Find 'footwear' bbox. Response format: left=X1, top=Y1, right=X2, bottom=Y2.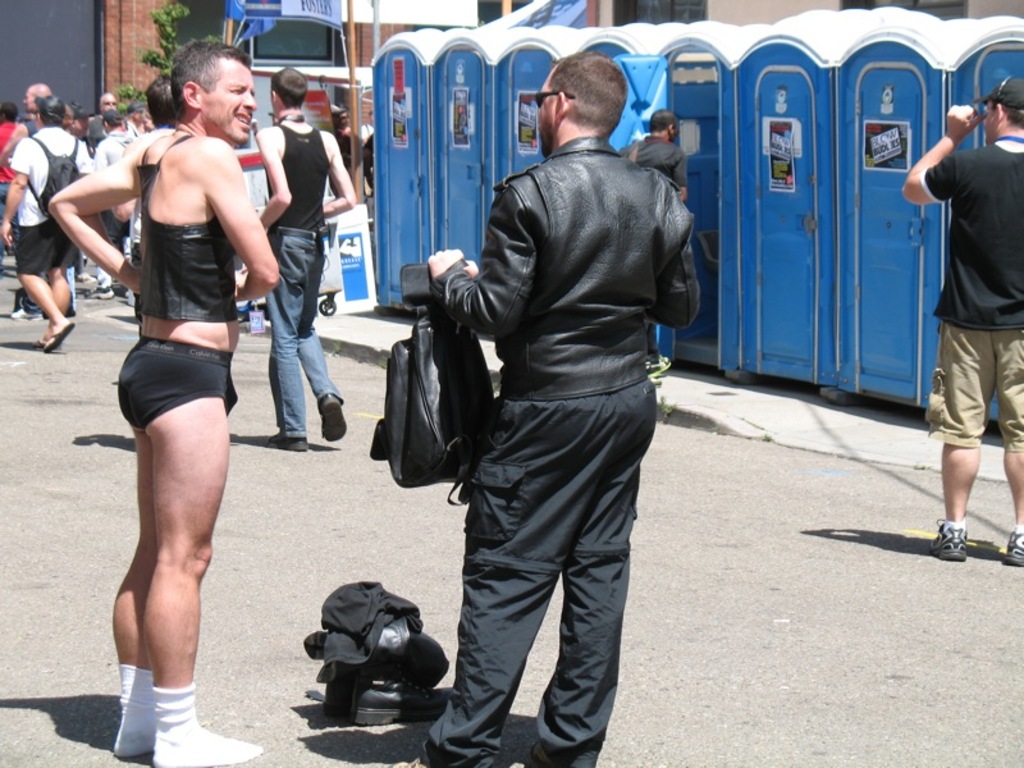
left=998, top=524, right=1023, bottom=566.
